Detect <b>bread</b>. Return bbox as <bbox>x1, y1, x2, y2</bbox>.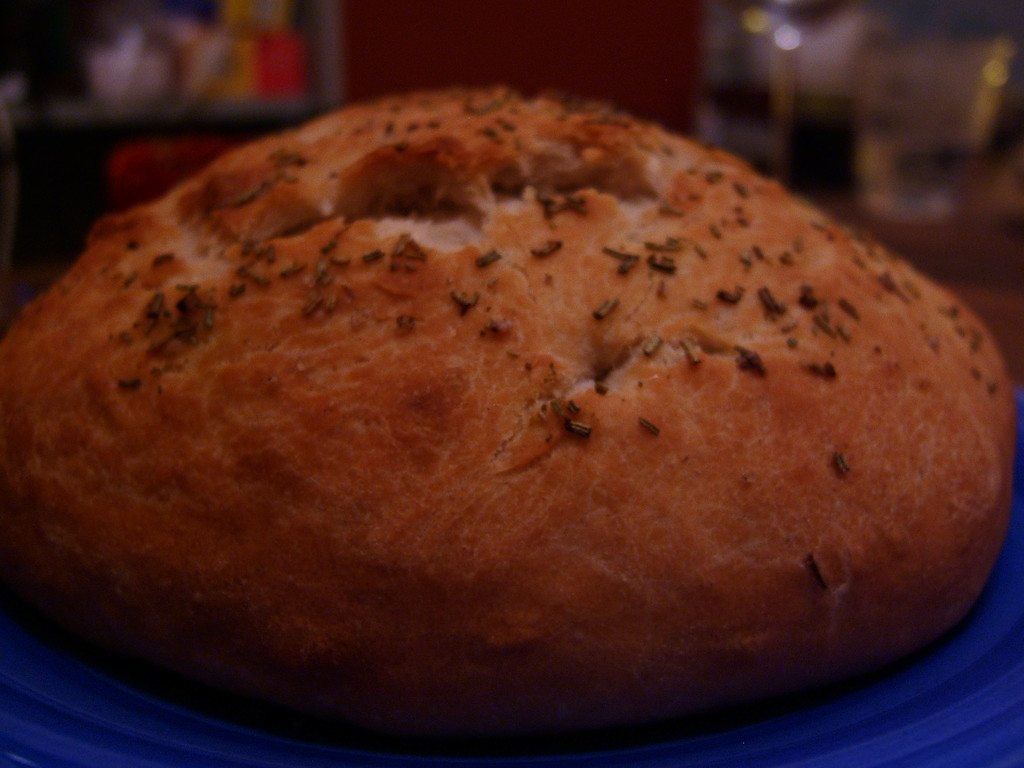
<bbox>0, 85, 1015, 752</bbox>.
